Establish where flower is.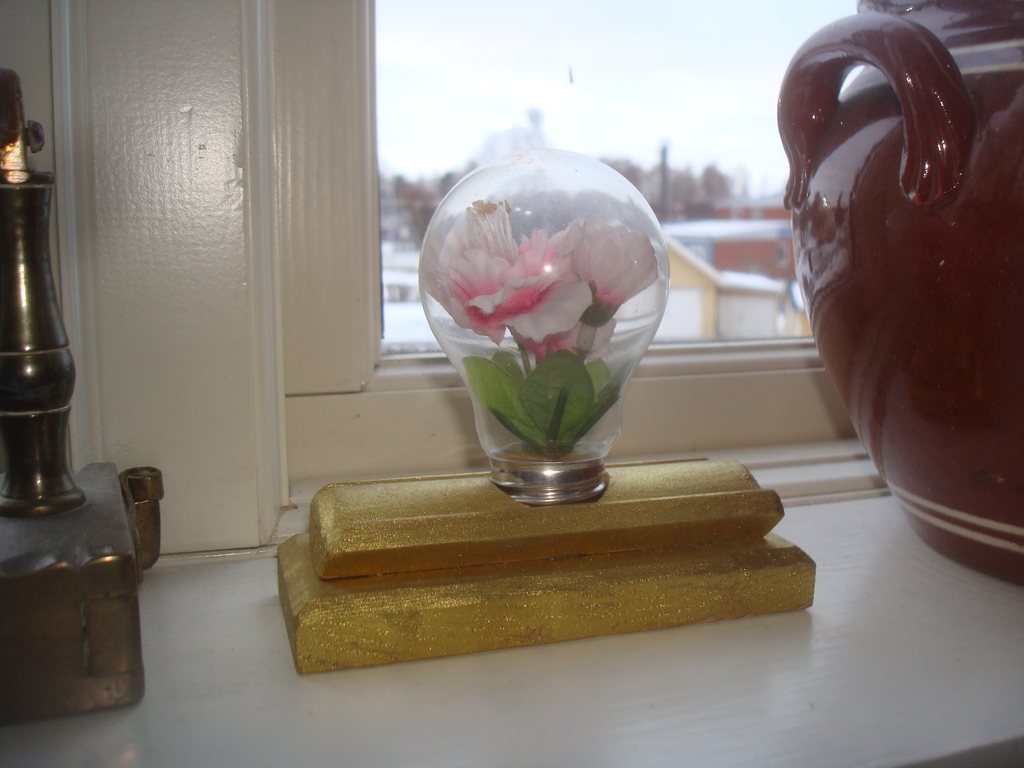
Established at BBox(501, 275, 614, 358).
